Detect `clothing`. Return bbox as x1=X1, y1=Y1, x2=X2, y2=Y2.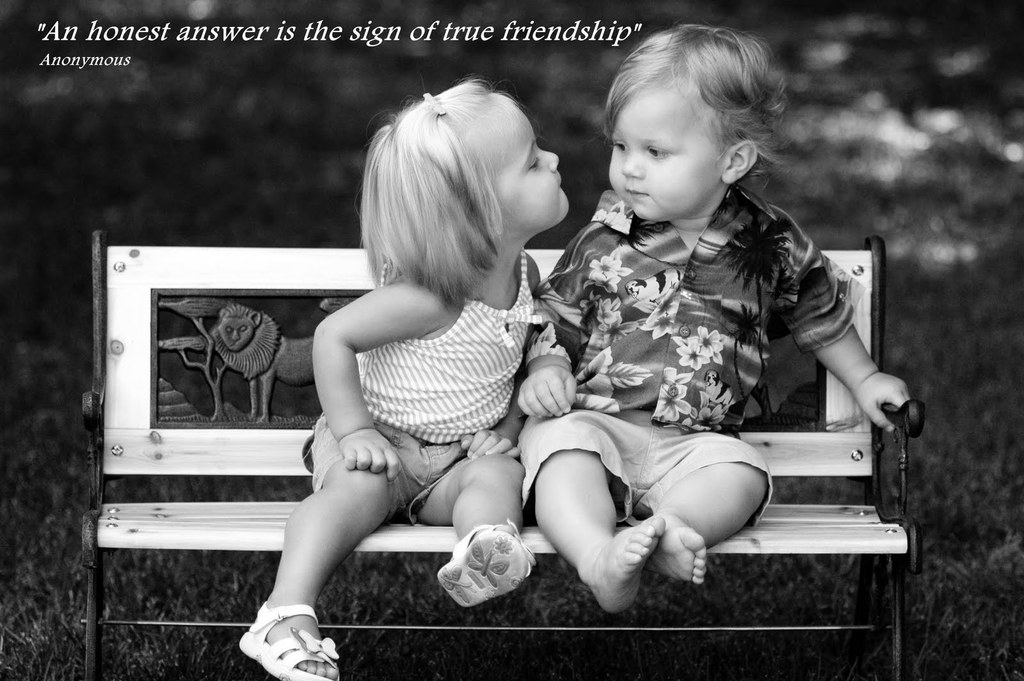
x1=301, y1=246, x2=530, y2=524.
